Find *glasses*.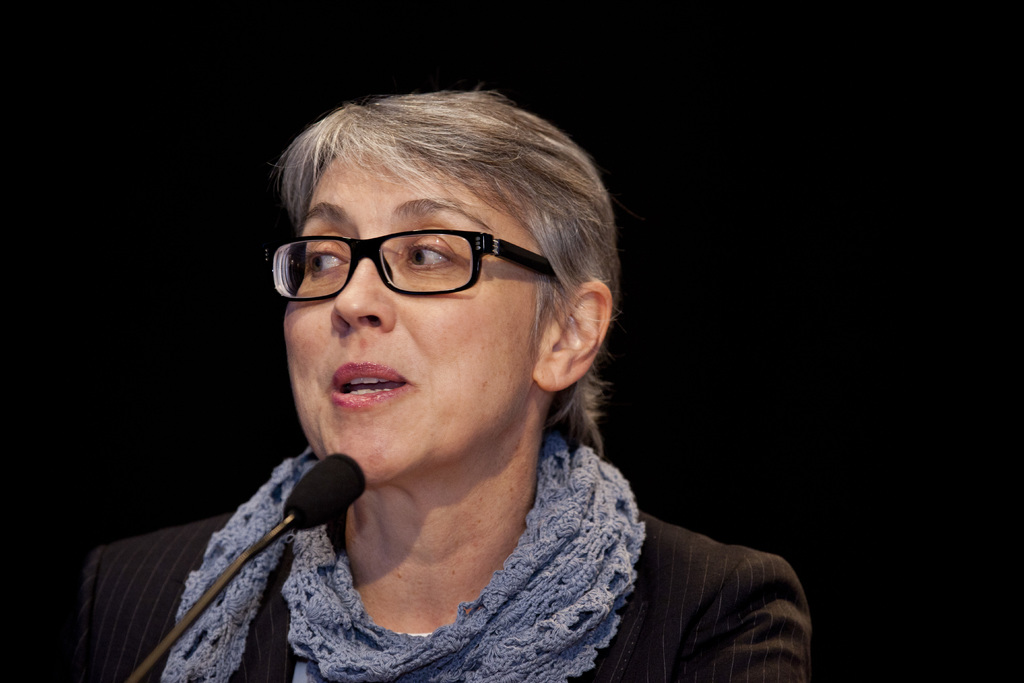
<bbox>264, 231, 563, 303</bbox>.
